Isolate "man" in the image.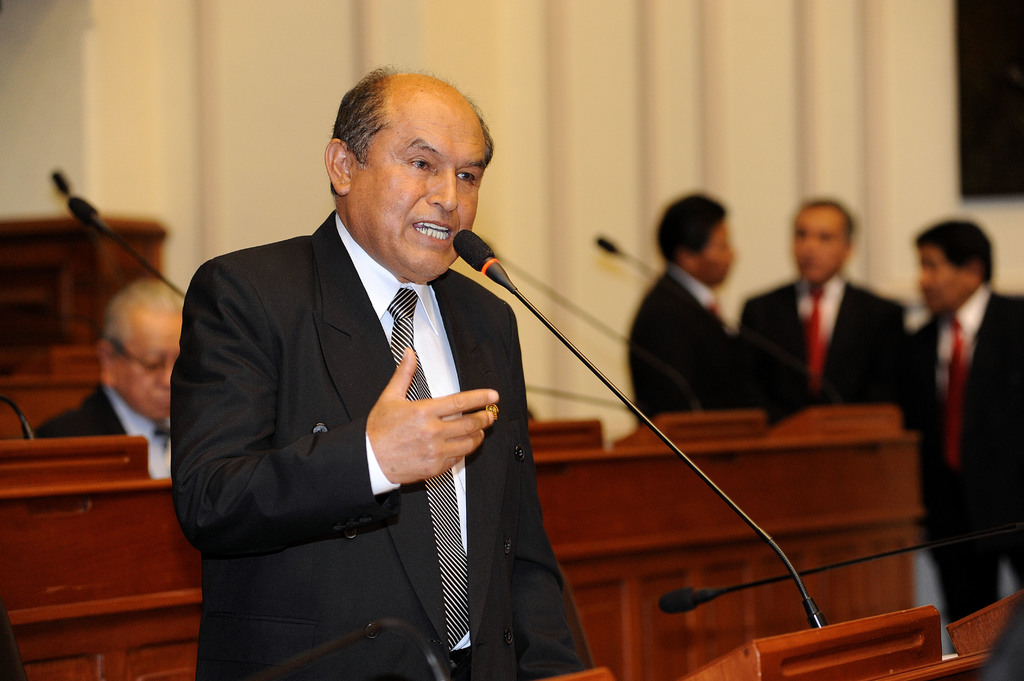
Isolated region: box=[627, 191, 731, 428].
